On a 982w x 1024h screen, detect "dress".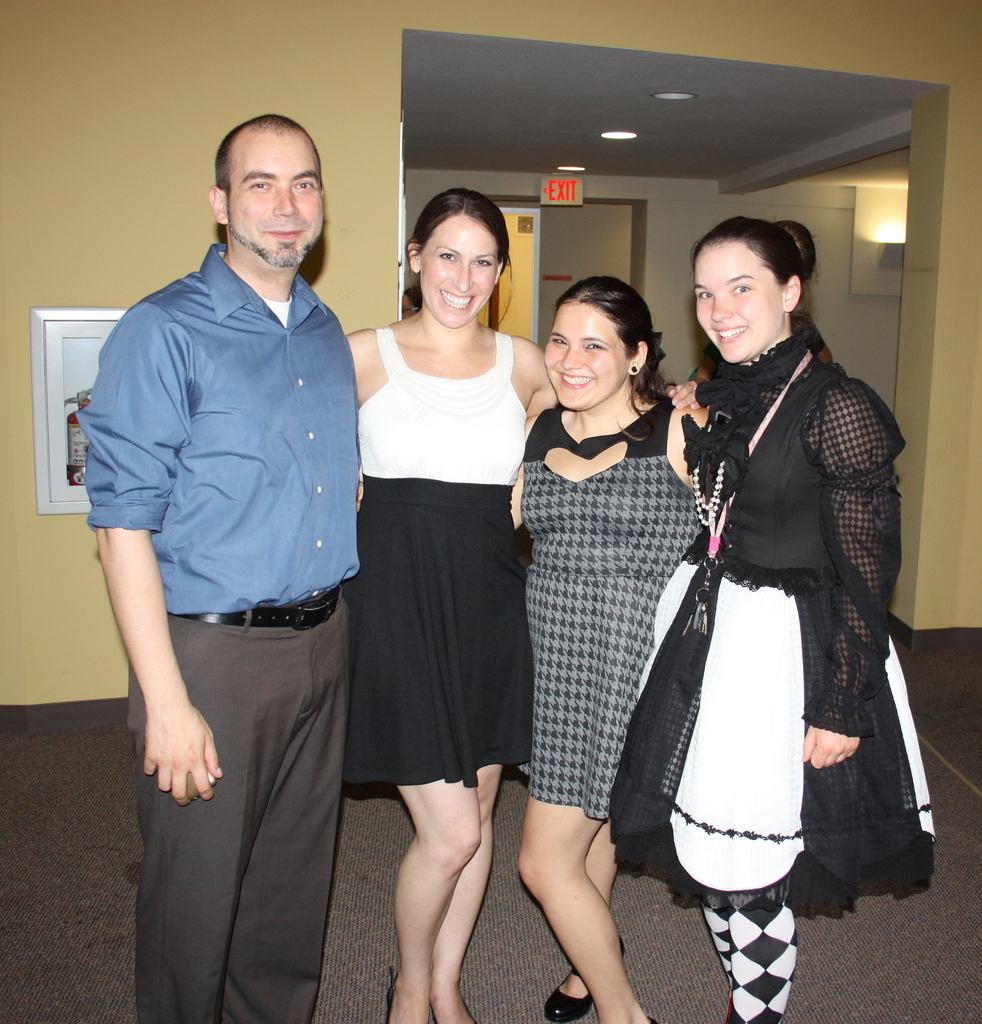
detection(341, 321, 535, 787).
